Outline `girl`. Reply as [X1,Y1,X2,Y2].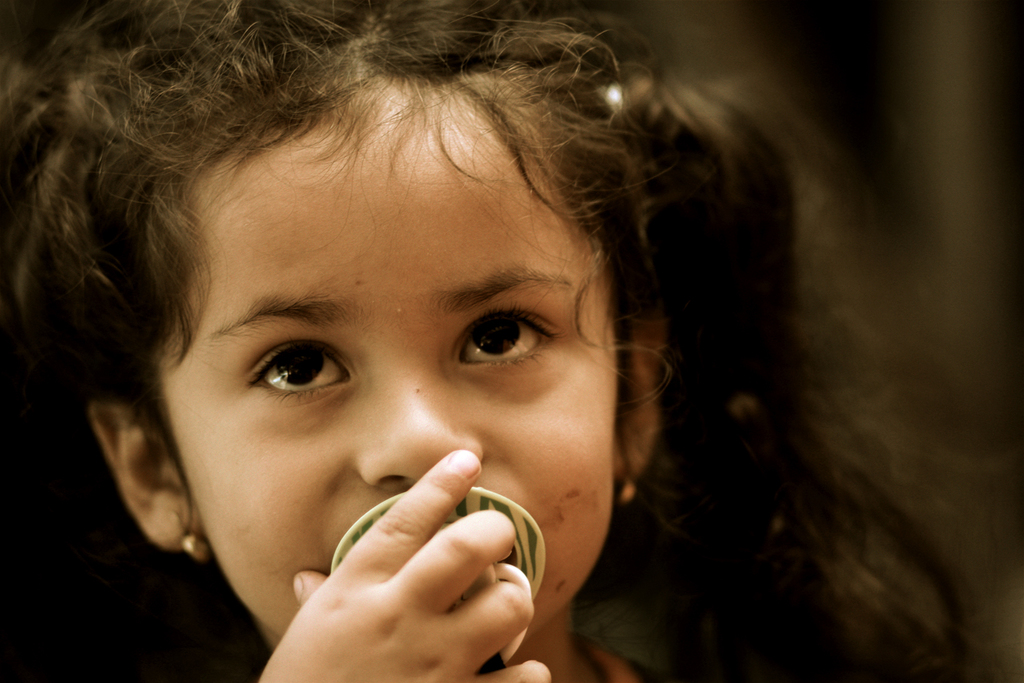
[0,0,975,682].
